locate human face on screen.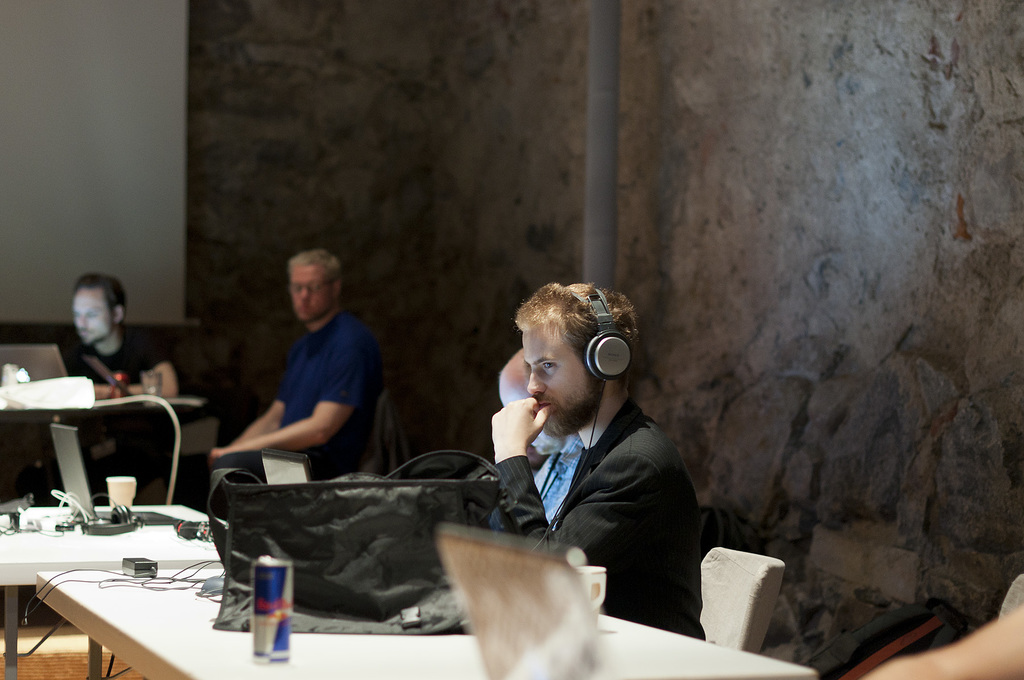
On screen at box(529, 319, 588, 435).
